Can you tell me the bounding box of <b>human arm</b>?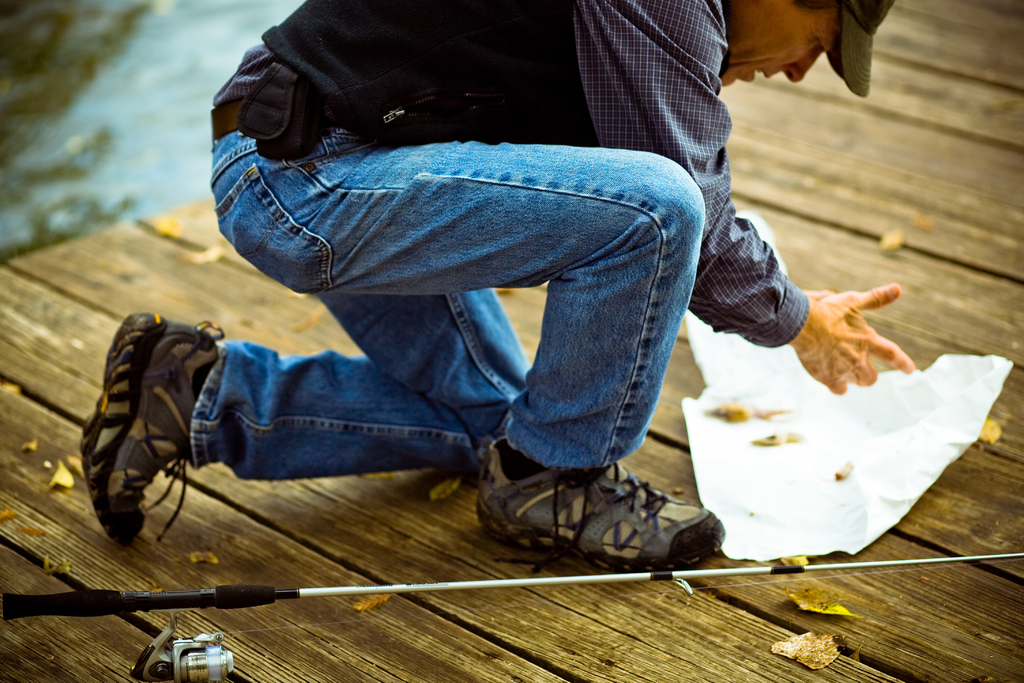
[left=580, top=0, right=916, bottom=391].
